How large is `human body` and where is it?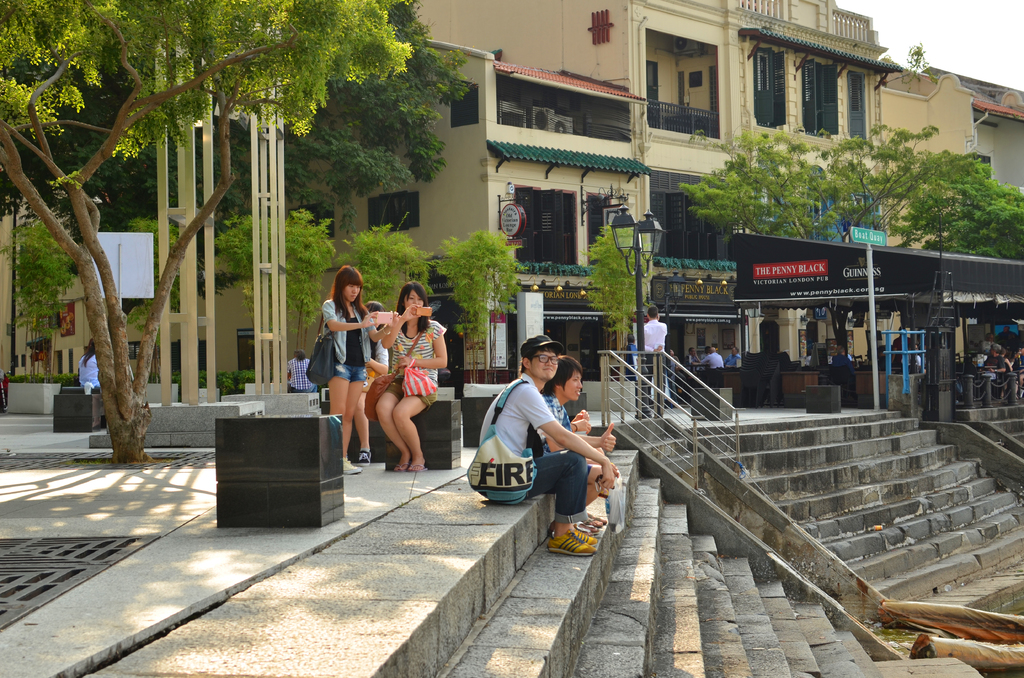
Bounding box: {"left": 75, "top": 337, "right": 97, "bottom": 402}.
